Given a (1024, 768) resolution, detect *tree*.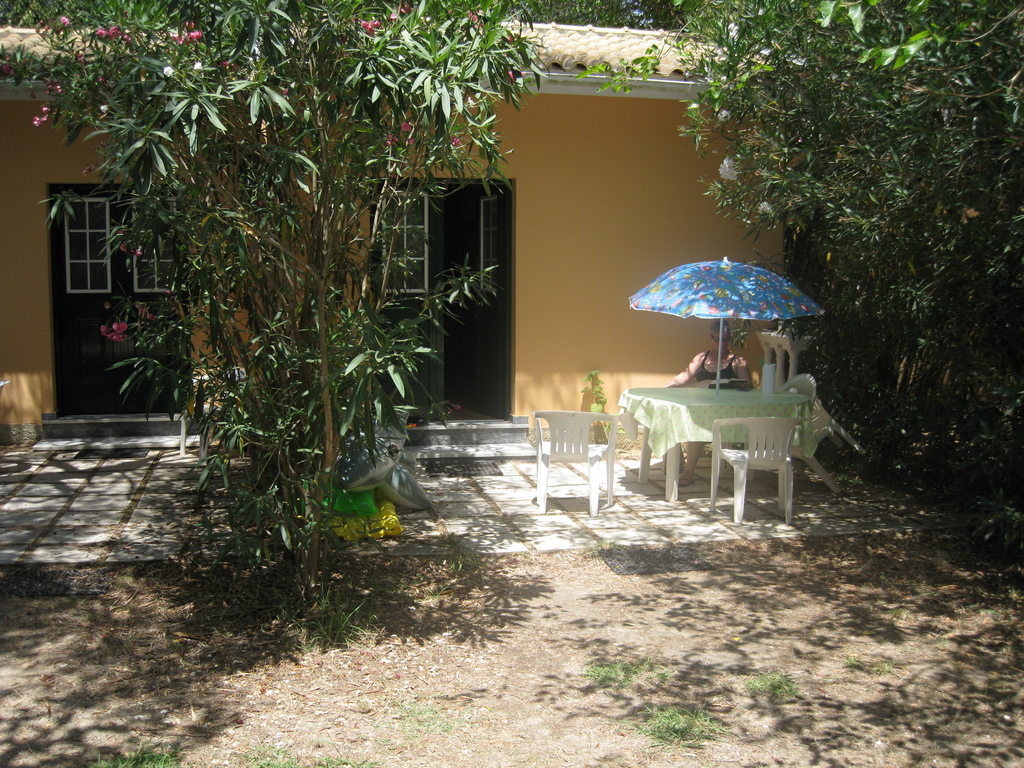
(79, 1, 465, 525).
